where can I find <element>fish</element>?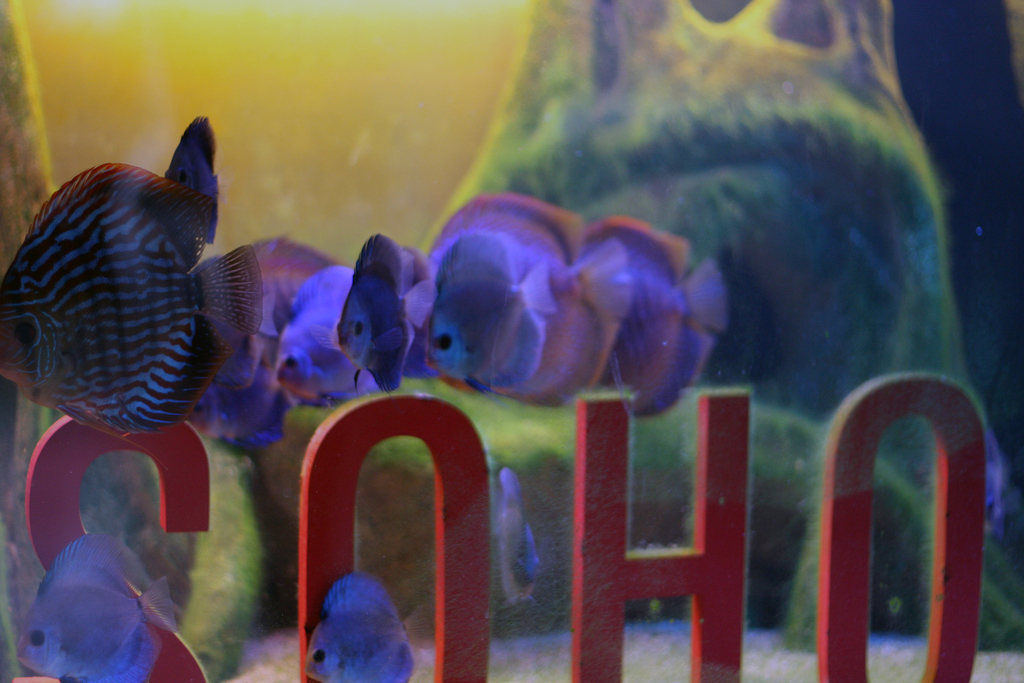
You can find it at bbox=(598, 204, 737, 411).
